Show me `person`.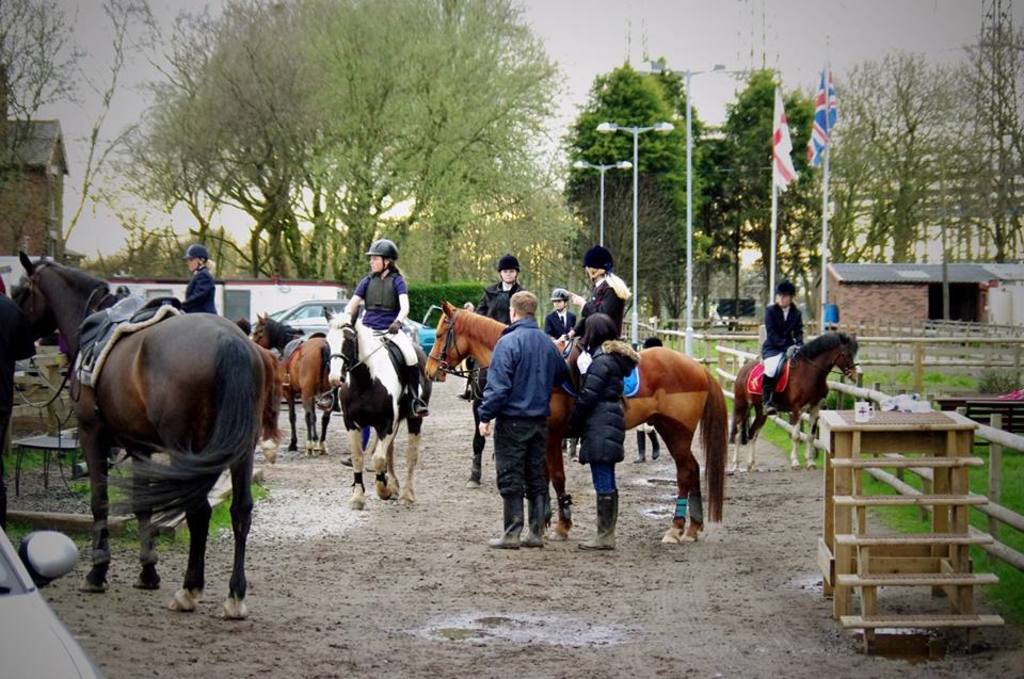
`person` is here: x1=557 y1=242 x2=636 y2=459.
